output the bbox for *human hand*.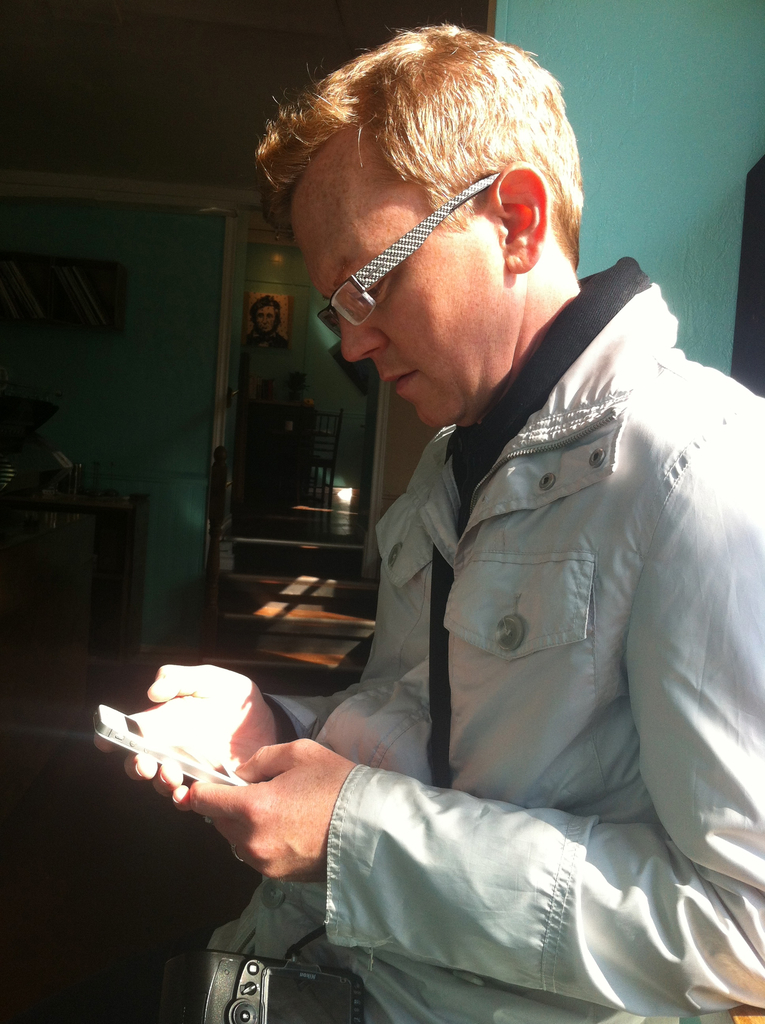
{"x1": 94, "y1": 662, "x2": 278, "y2": 813}.
